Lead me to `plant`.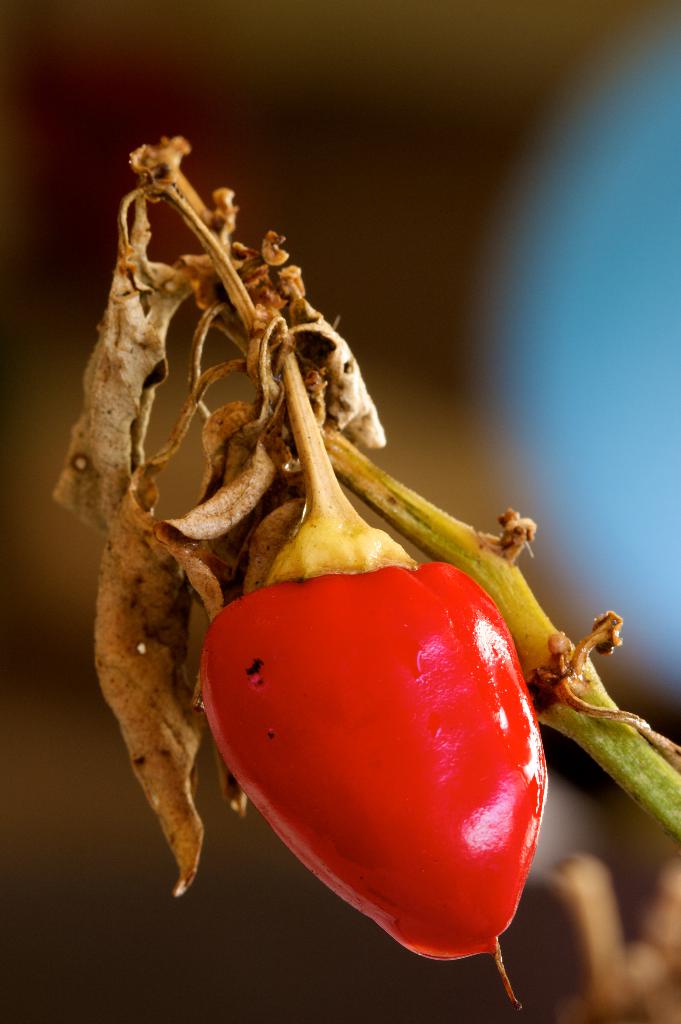
Lead to box=[60, 134, 680, 998].
